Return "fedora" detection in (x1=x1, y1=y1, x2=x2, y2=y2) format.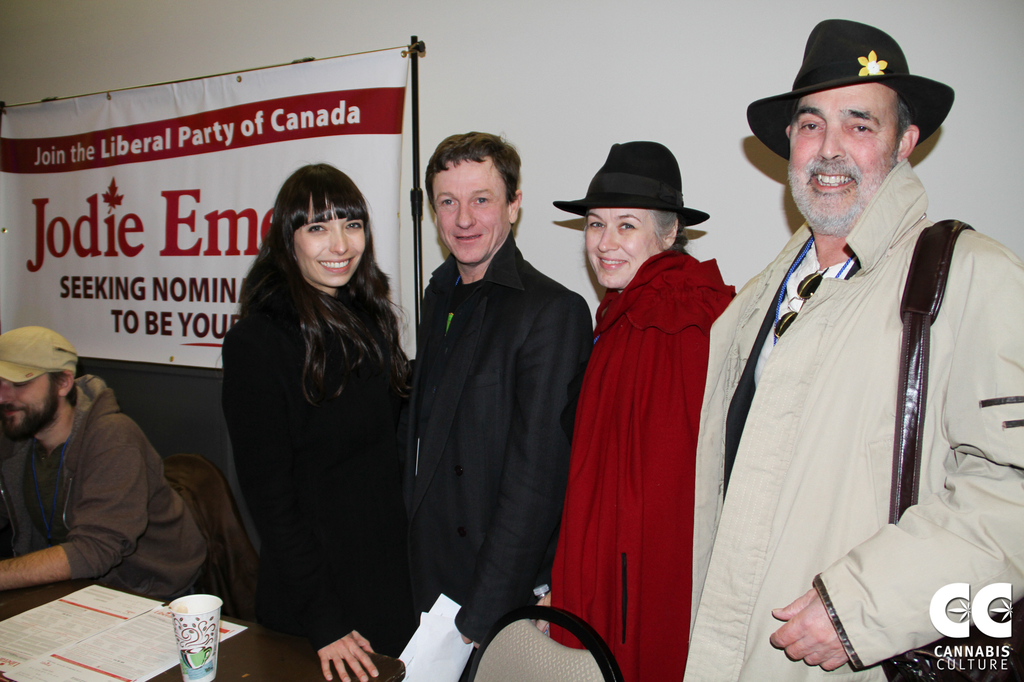
(x1=745, y1=20, x2=955, y2=161).
